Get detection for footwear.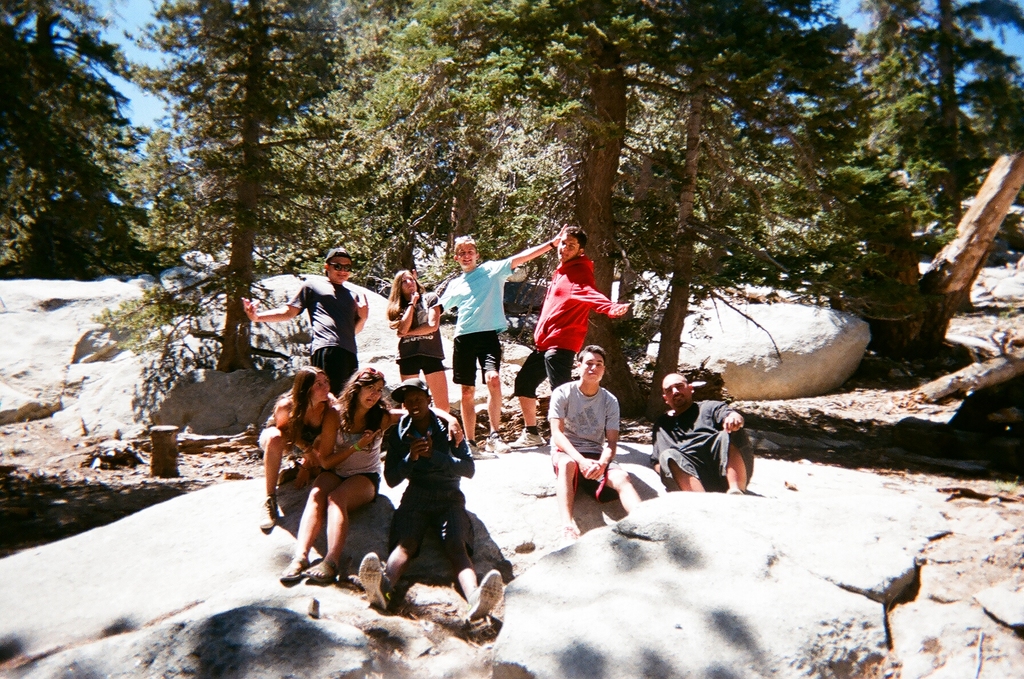
Detection: [left=357, top=551, right=388, bottom=612].
